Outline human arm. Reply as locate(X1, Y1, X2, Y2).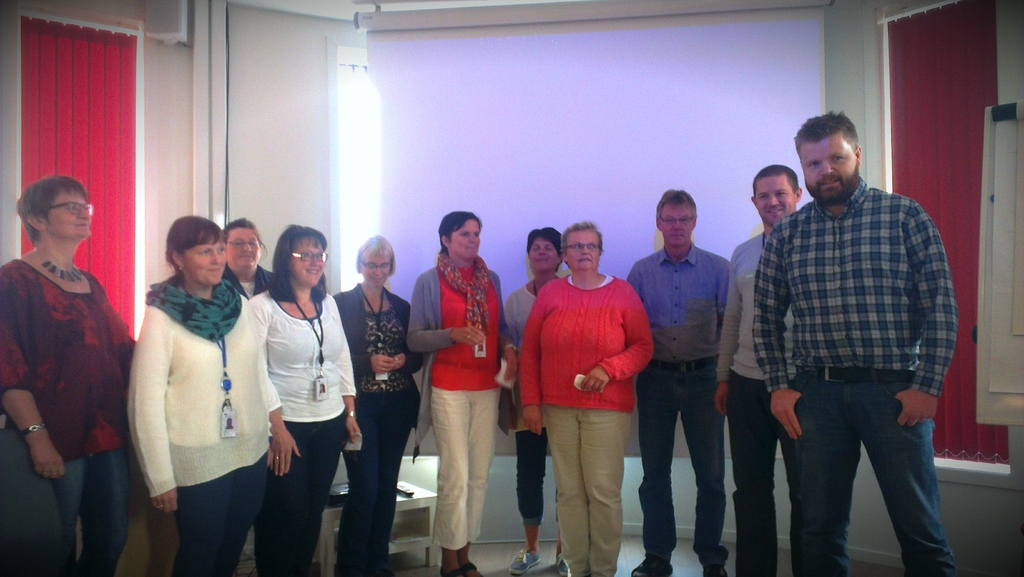
locate(387, 307, 426, 375).
